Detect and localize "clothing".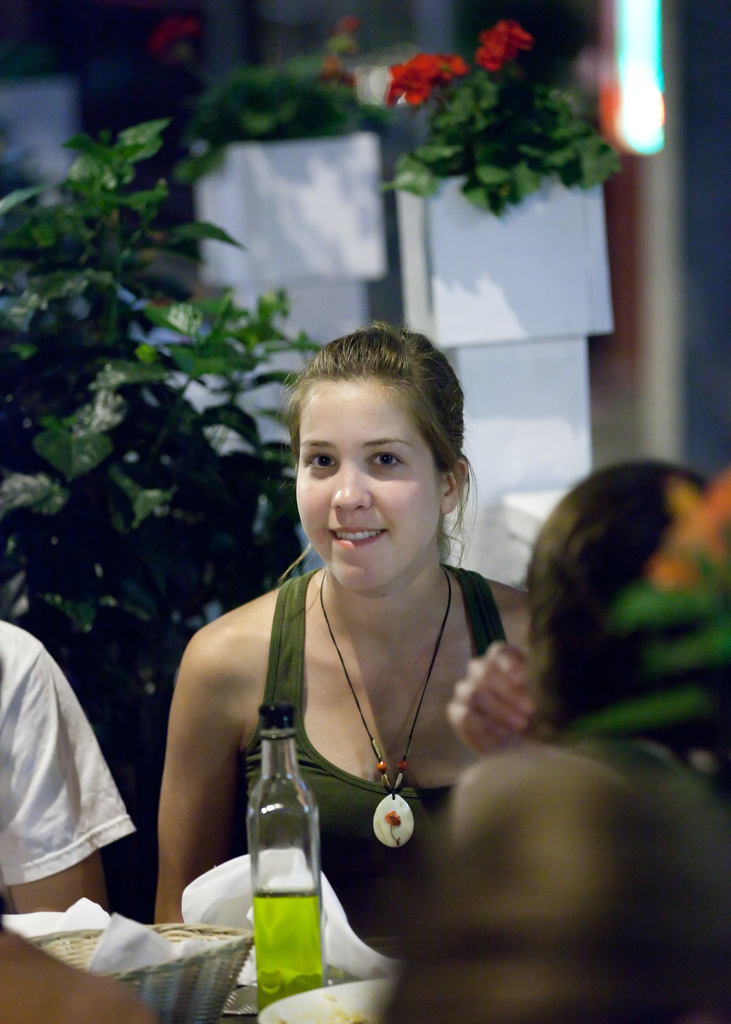
Localized at <region>0, 615, 137, 899</region>.
